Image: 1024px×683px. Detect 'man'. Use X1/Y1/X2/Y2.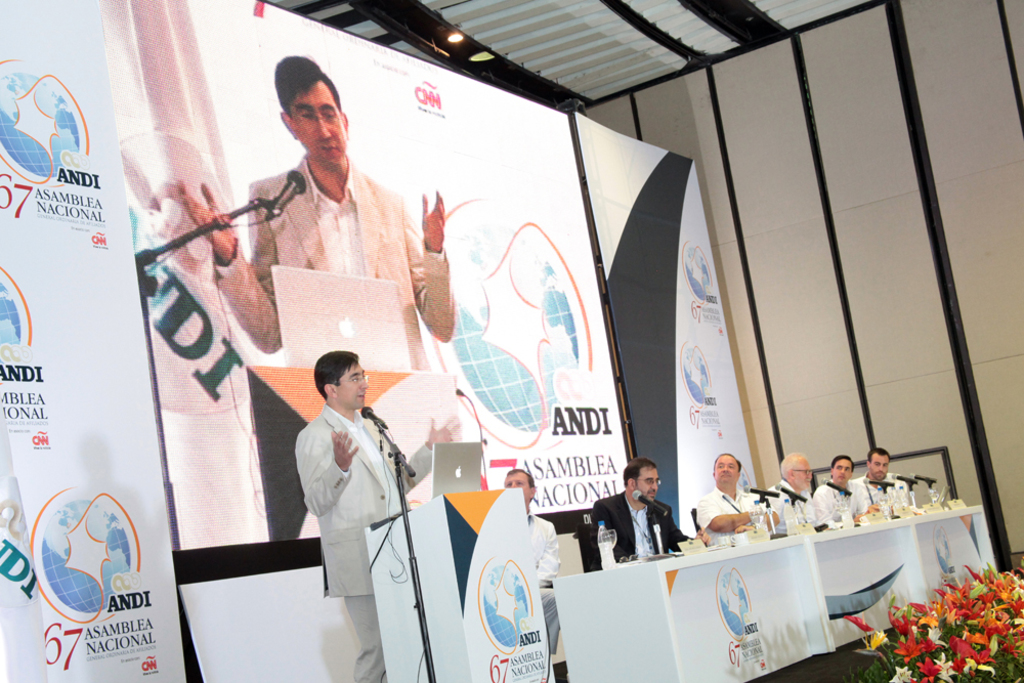
591/458/706/559.
